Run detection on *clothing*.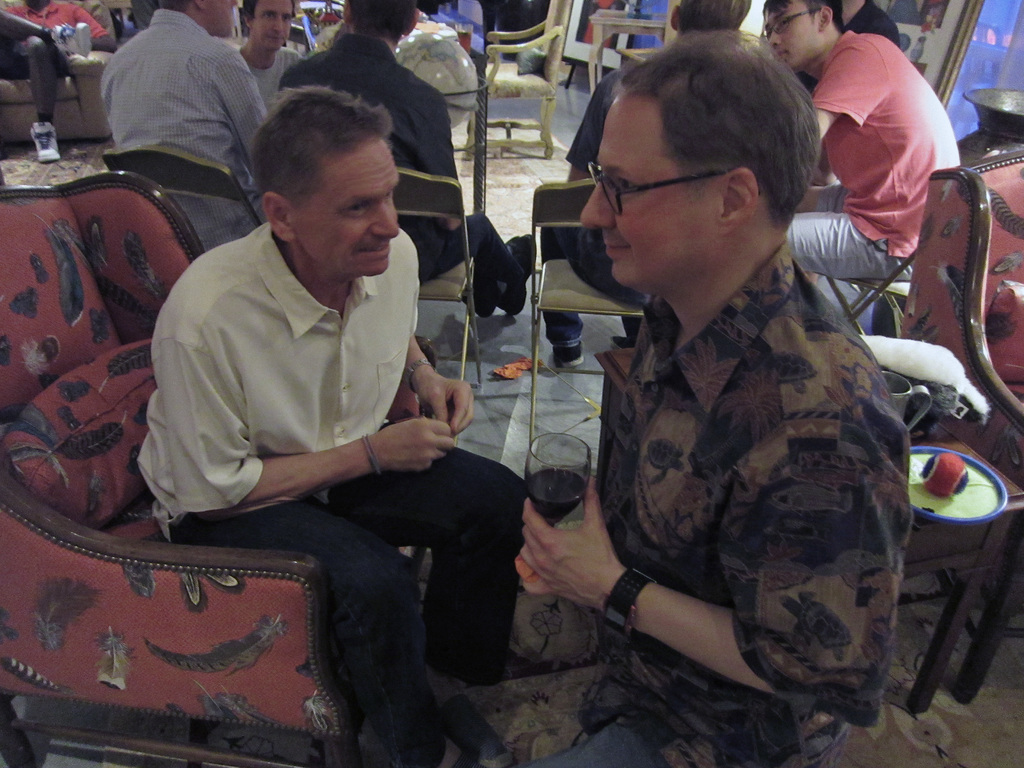
Result: Rect(788, 33, 965, 286).
